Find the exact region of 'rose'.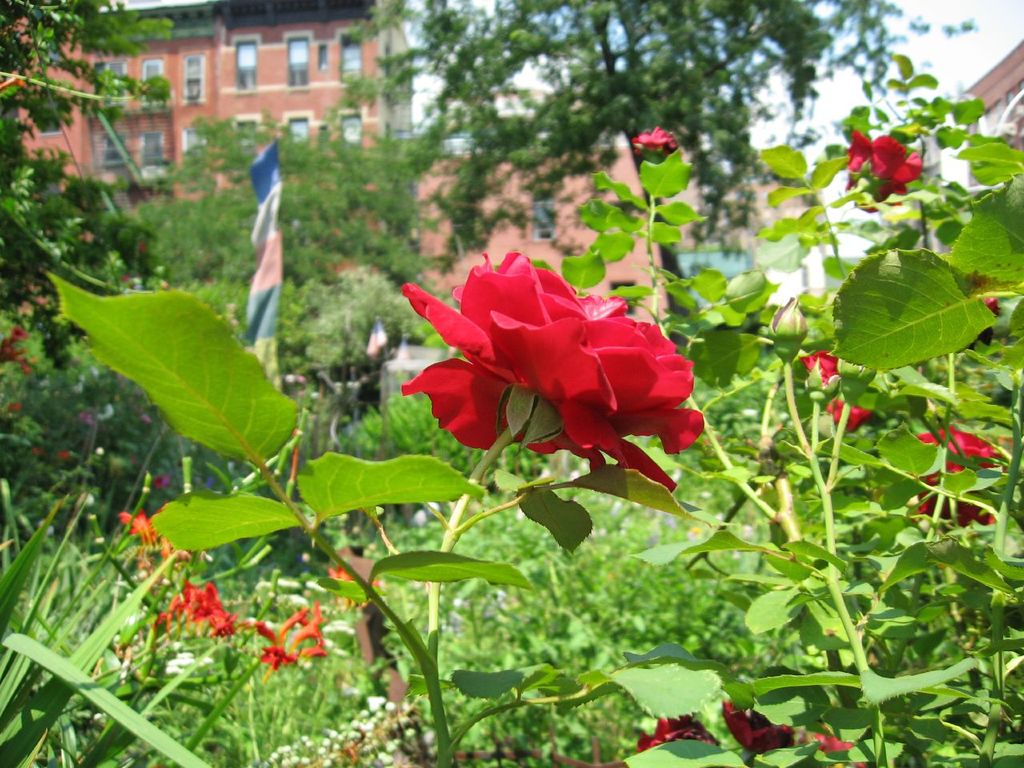
Exact region: <region>842, 128, 926, 214</region>.
